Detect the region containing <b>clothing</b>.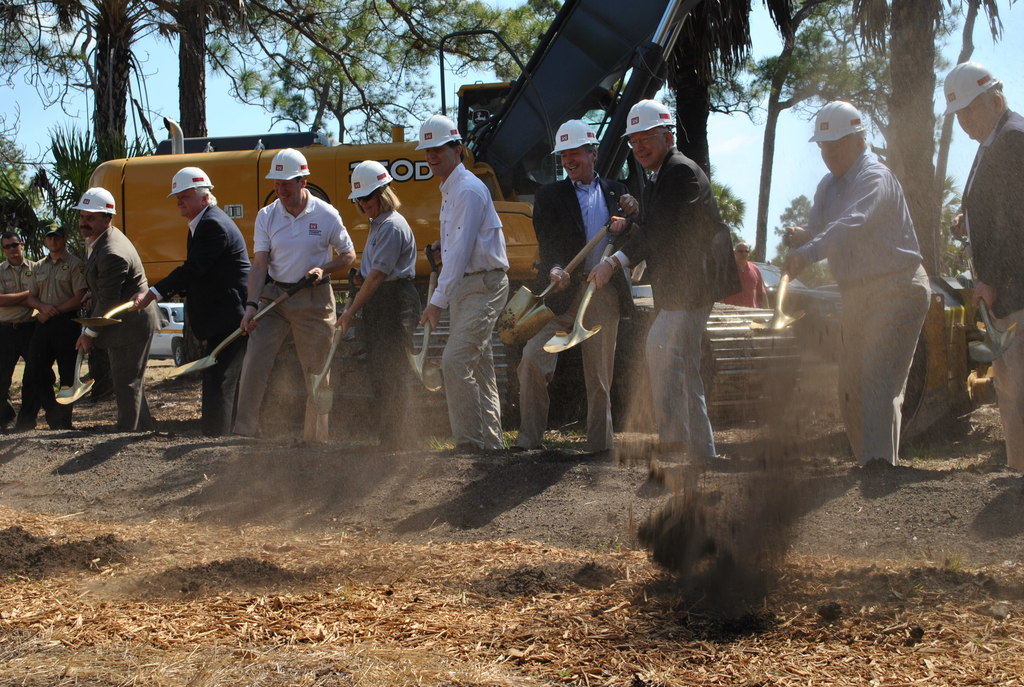
detection(609, 148, 753, 455).
